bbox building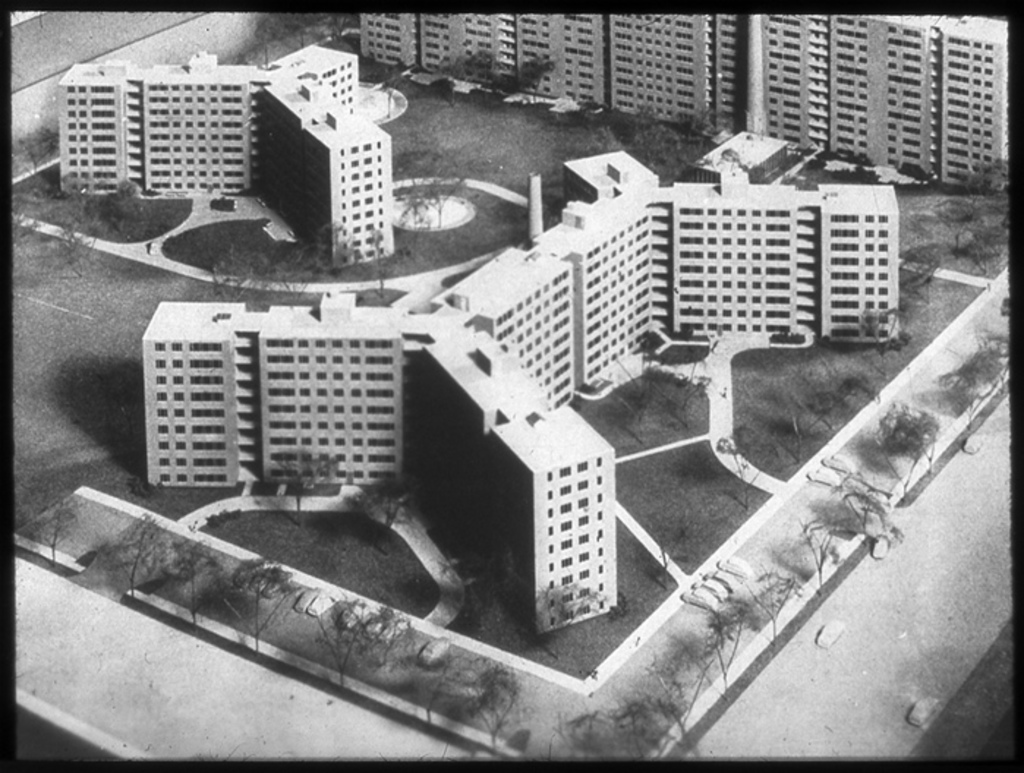
locate(145, 146, 901, 634)
